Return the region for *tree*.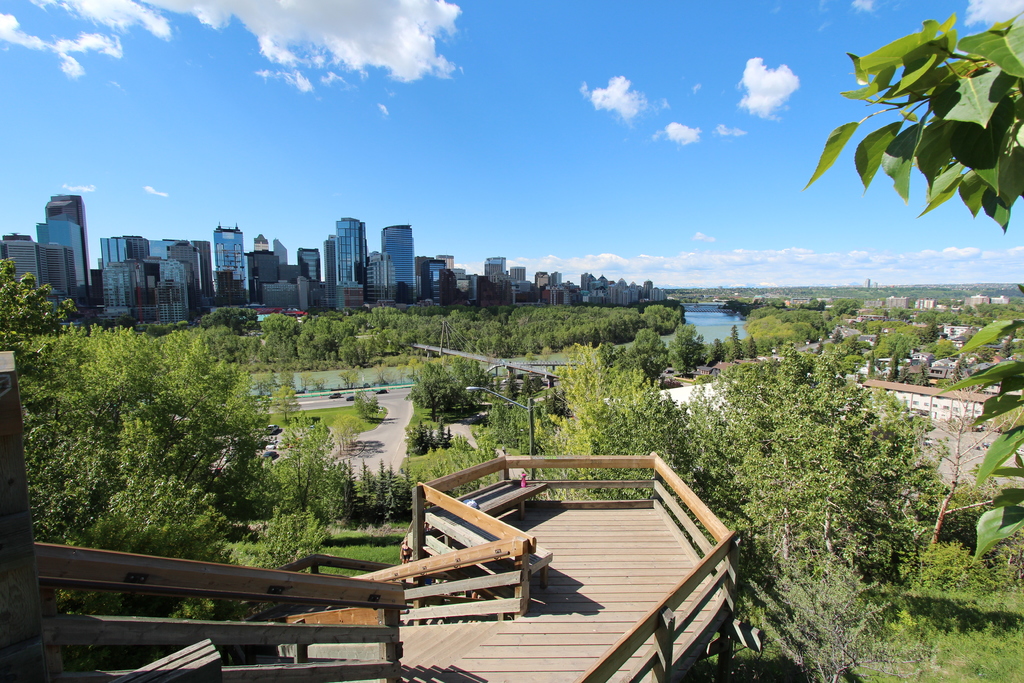
region(504, 313, 540, 347).
